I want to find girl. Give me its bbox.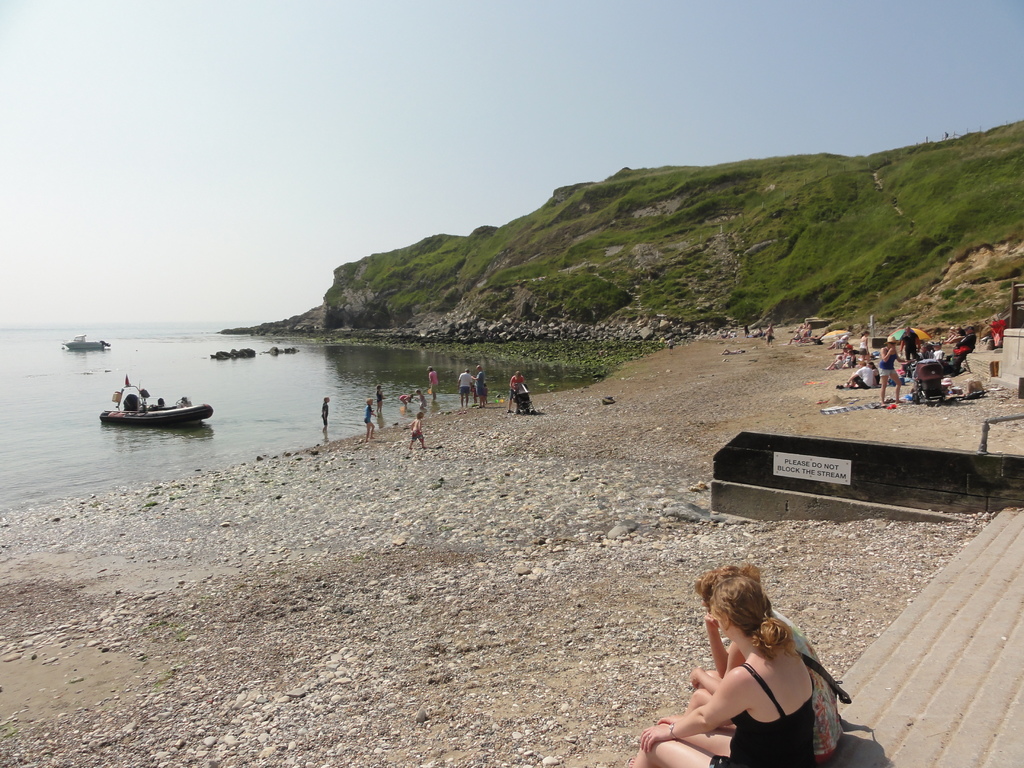
860:328:874:362.
